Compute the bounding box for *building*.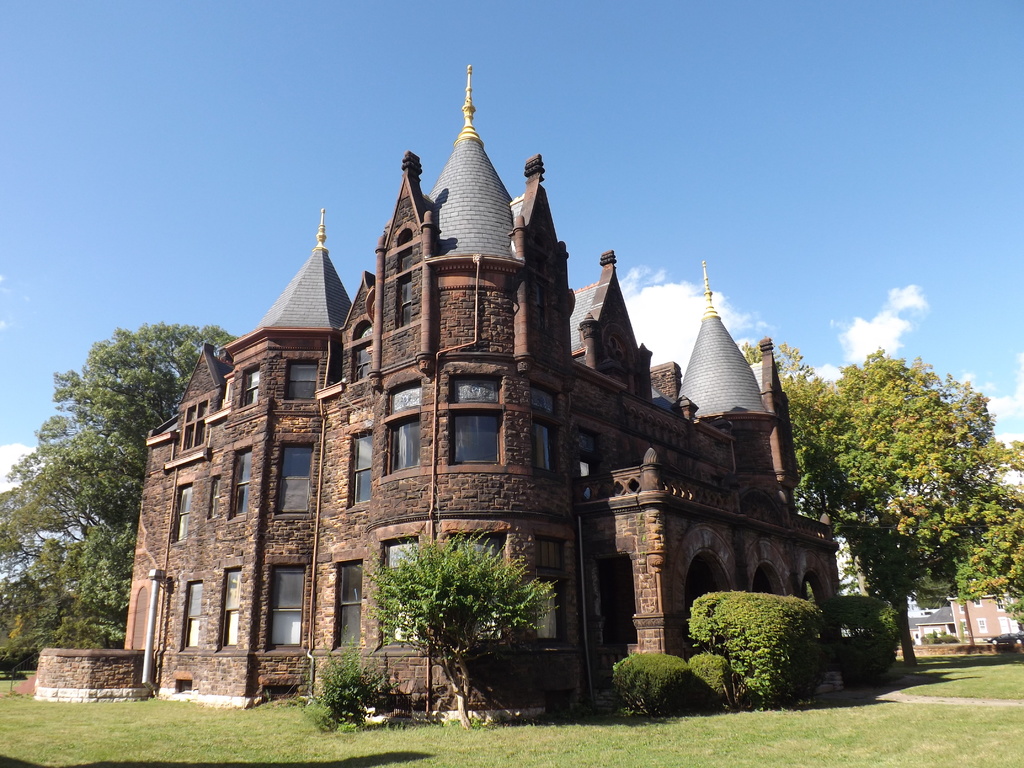
box(899, 577, 1023, 650).
